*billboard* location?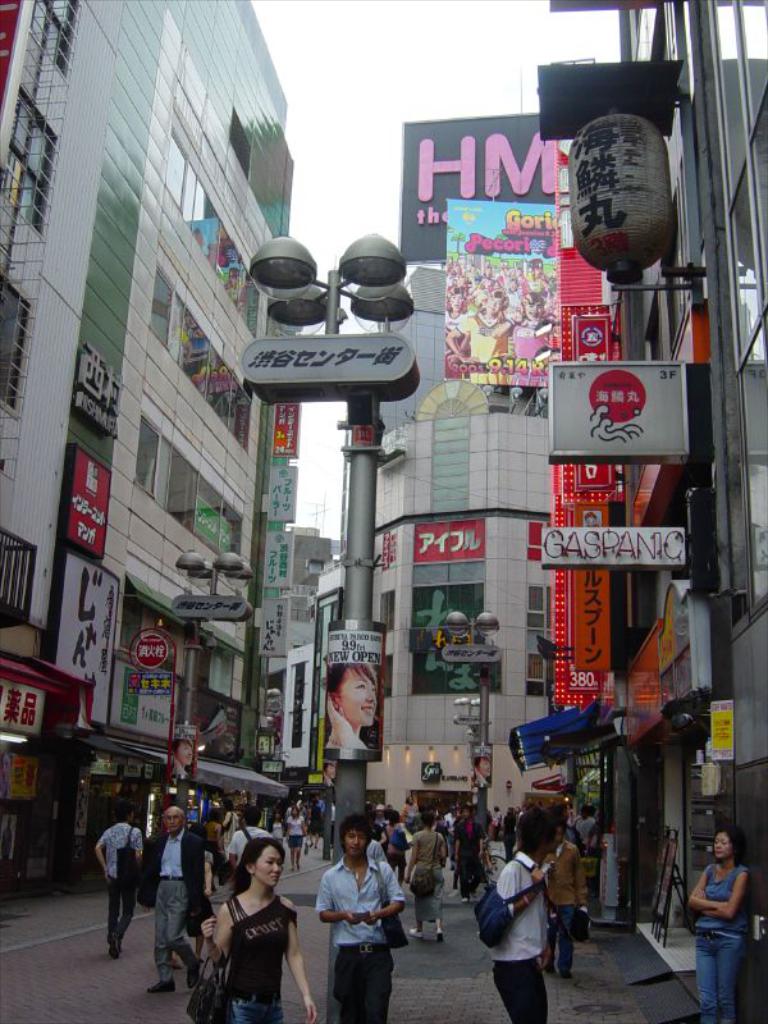
region(705, 692, 741, 762)
